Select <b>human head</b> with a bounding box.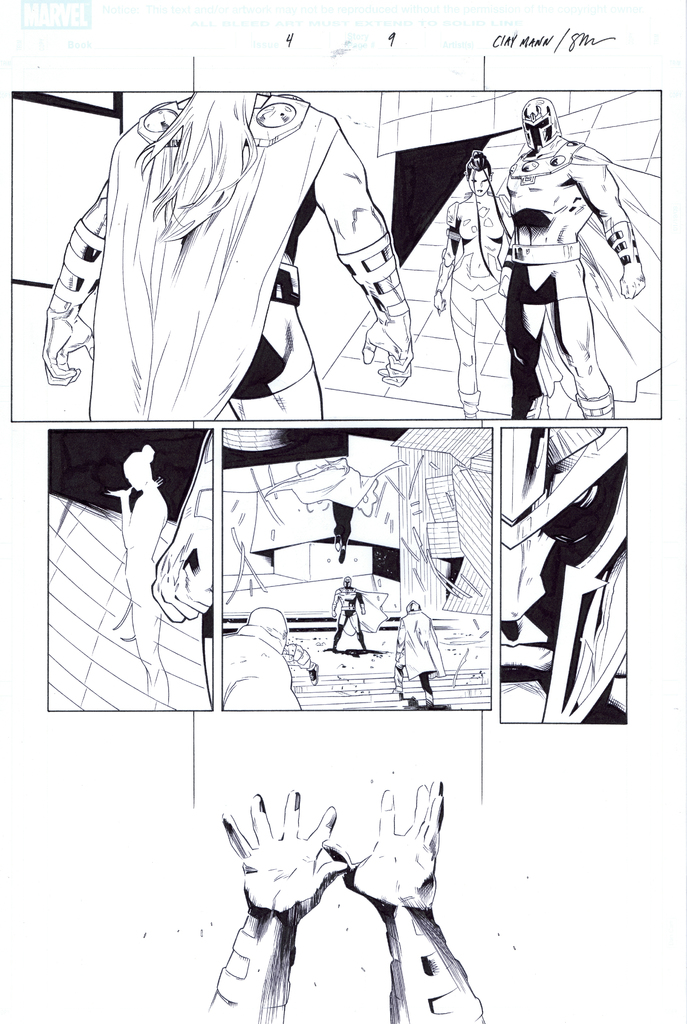
122:445:150:490.
